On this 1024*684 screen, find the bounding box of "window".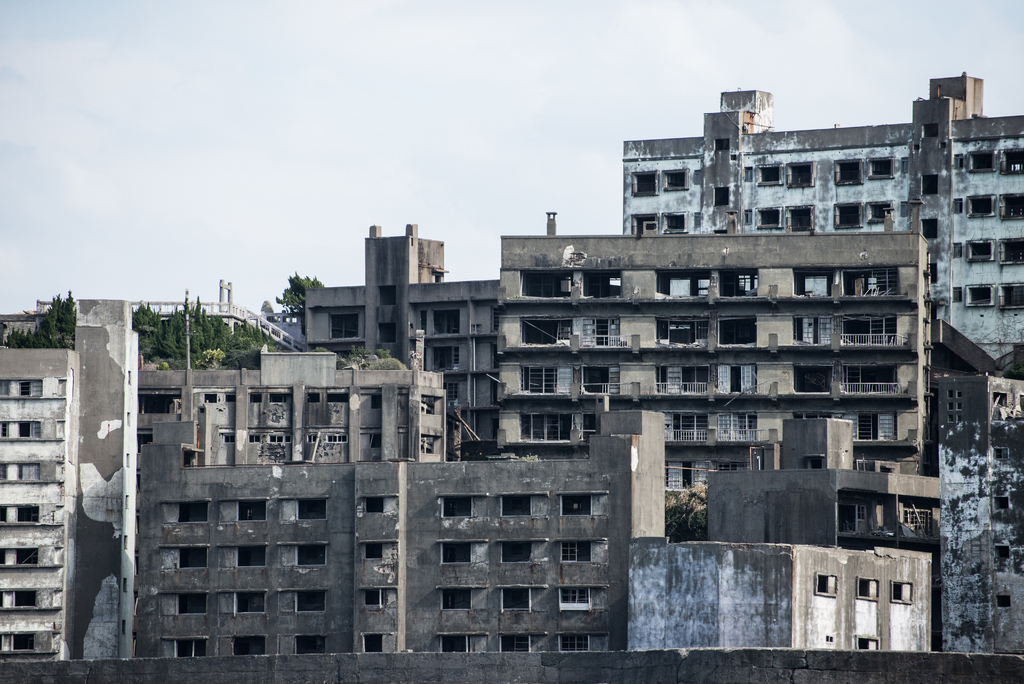
Bounding box: [560, 539, 591, 562].
